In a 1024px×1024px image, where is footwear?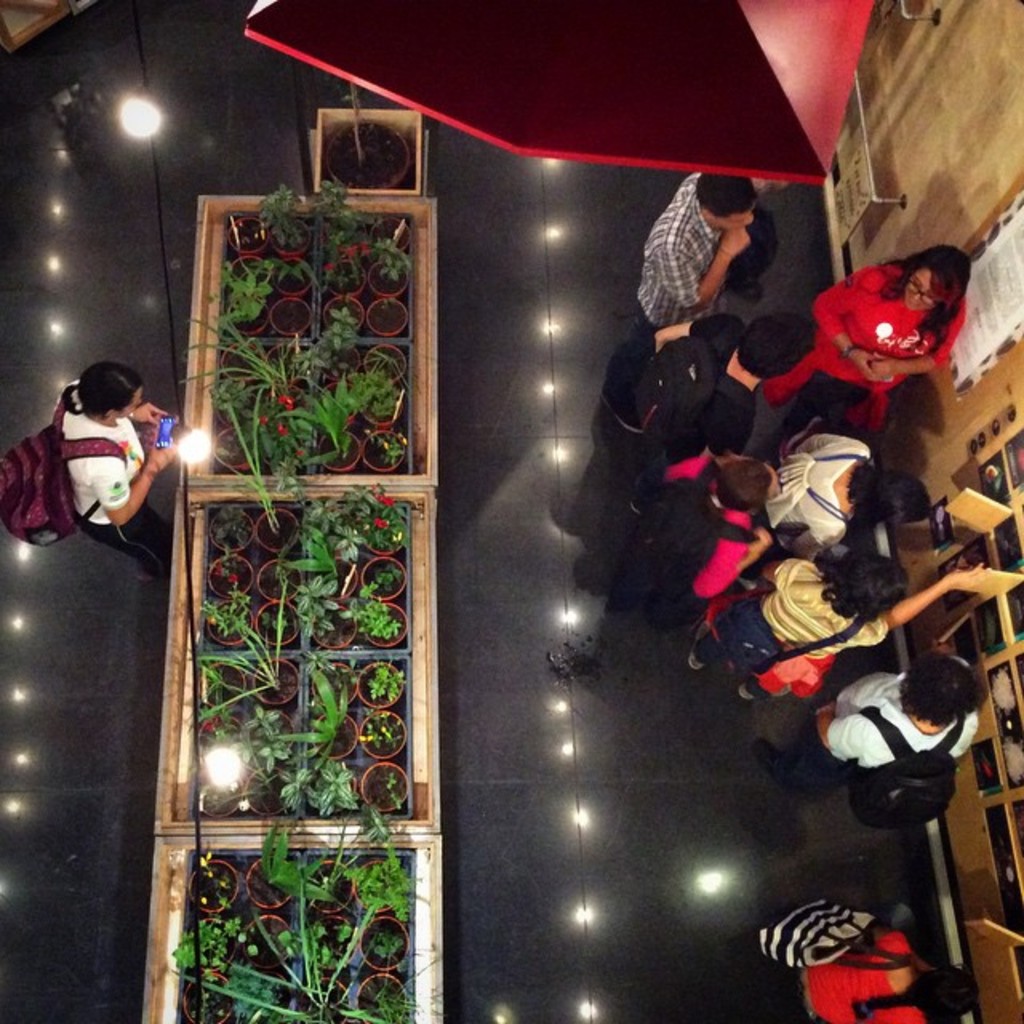
[749,738,787,781].
